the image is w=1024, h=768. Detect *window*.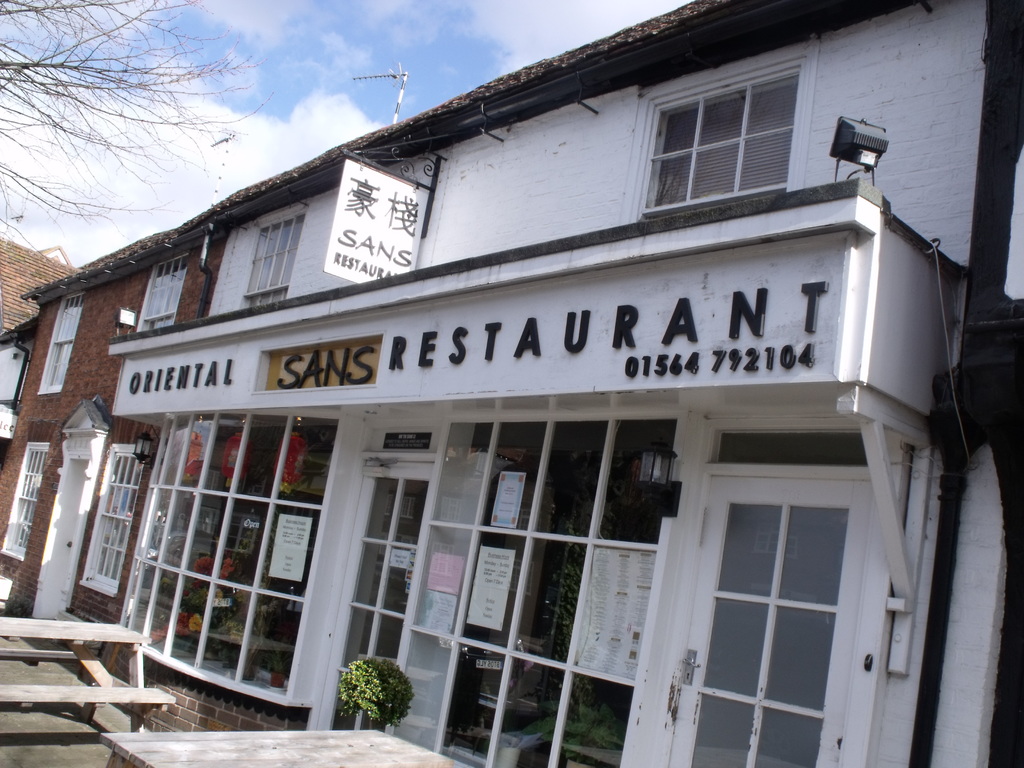
Detection: <bbox>0, 436, 54, 563</bbox>.
